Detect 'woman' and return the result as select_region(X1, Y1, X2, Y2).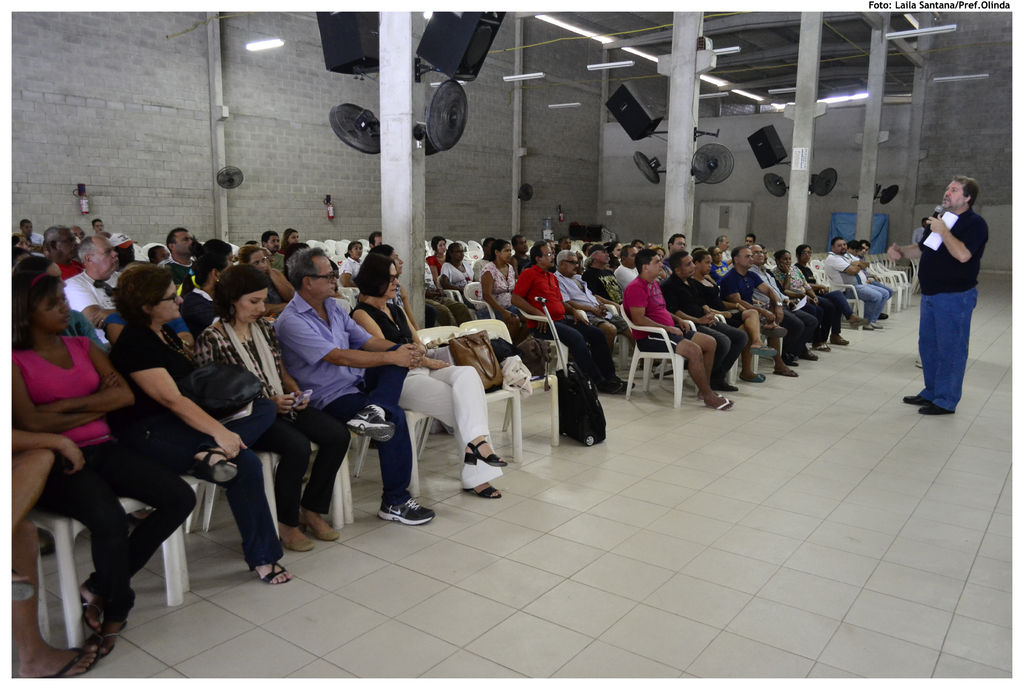
select_region(11, 268, 196, 664).
